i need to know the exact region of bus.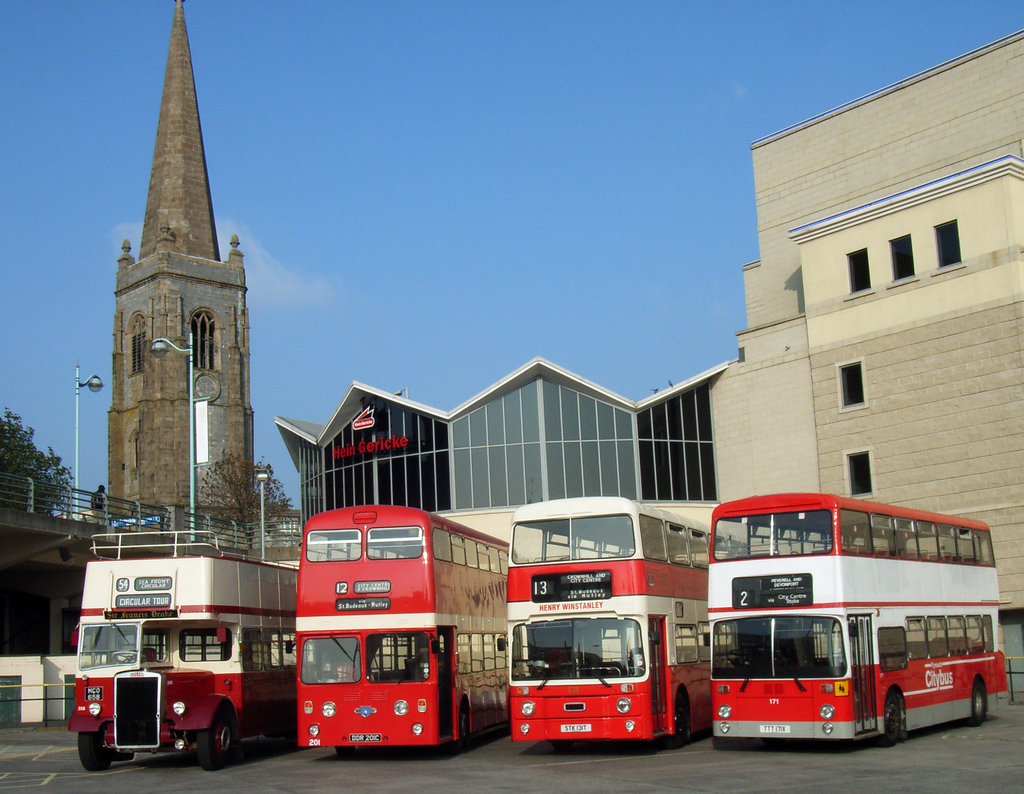
Region: select_region(294, 506, 513, 755).
